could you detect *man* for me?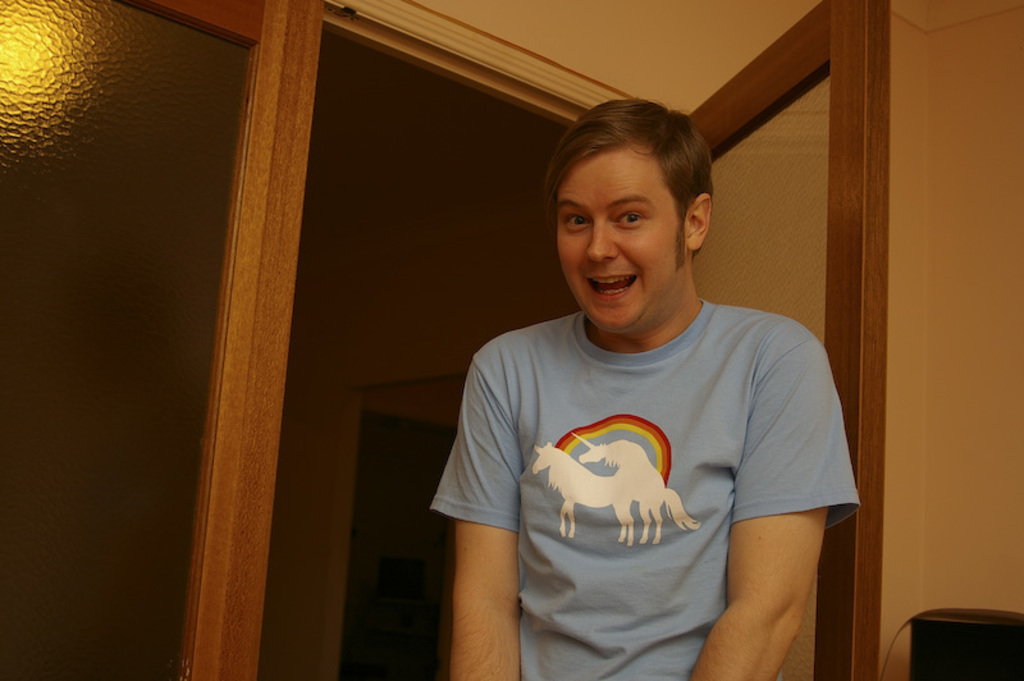
Detection result: (430, 99, 860, 680).
